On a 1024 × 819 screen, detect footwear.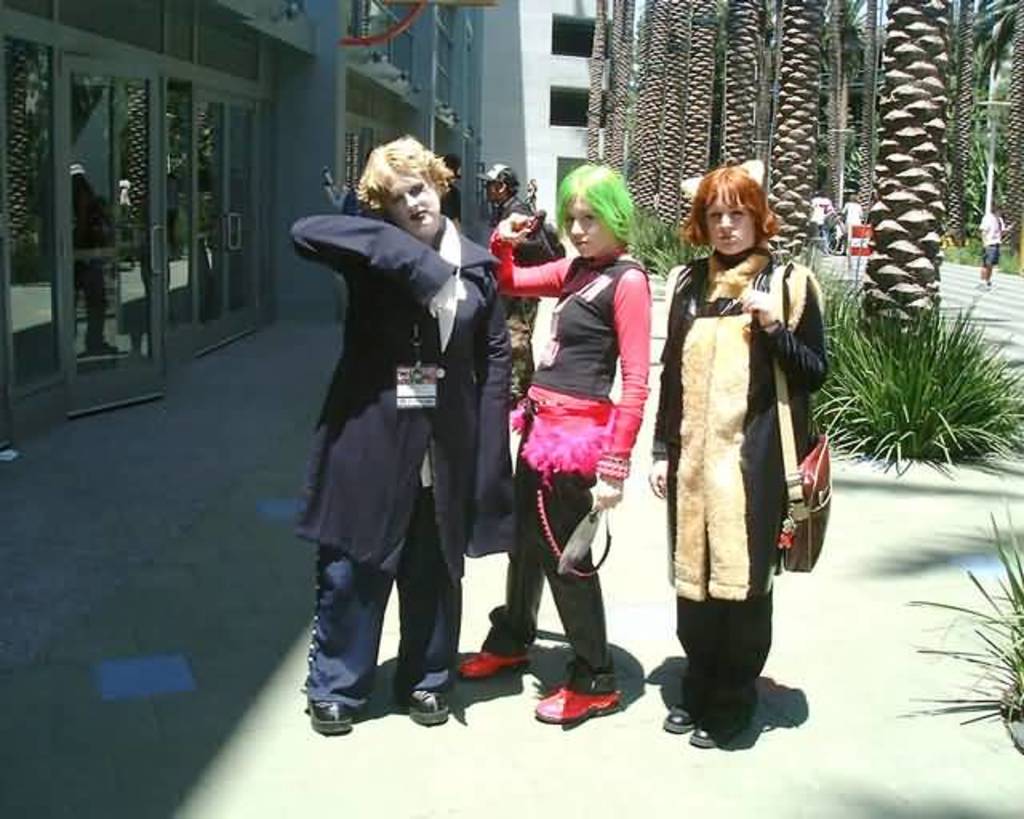
[left=688, top=728, right=712, bottom=750].
